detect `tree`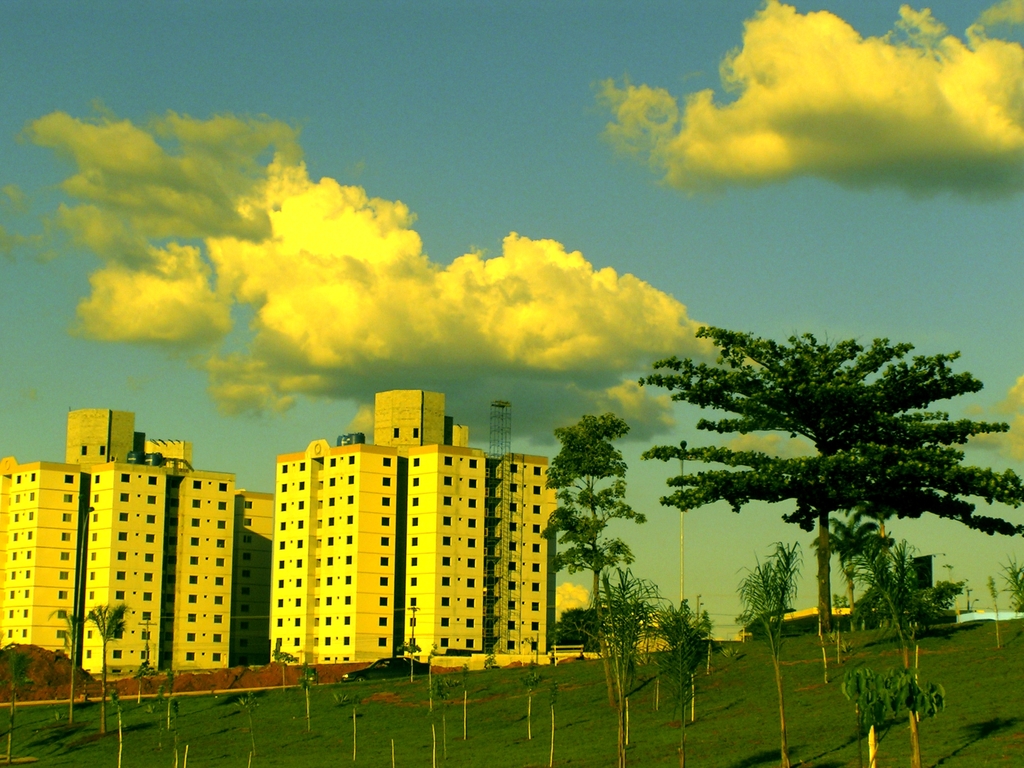
452:664:476:733
